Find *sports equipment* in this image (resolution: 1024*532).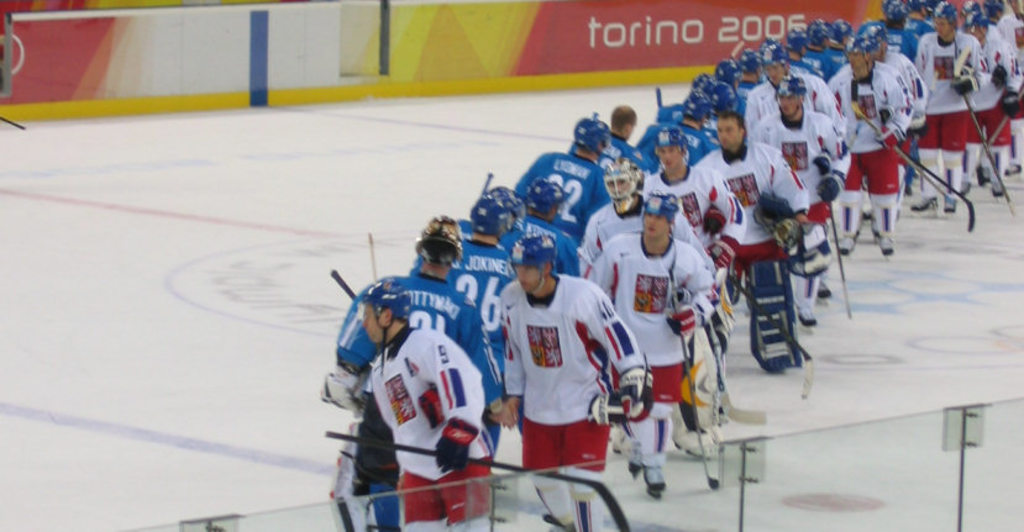
[left=988, top=64, right=1010, bottom=91].
